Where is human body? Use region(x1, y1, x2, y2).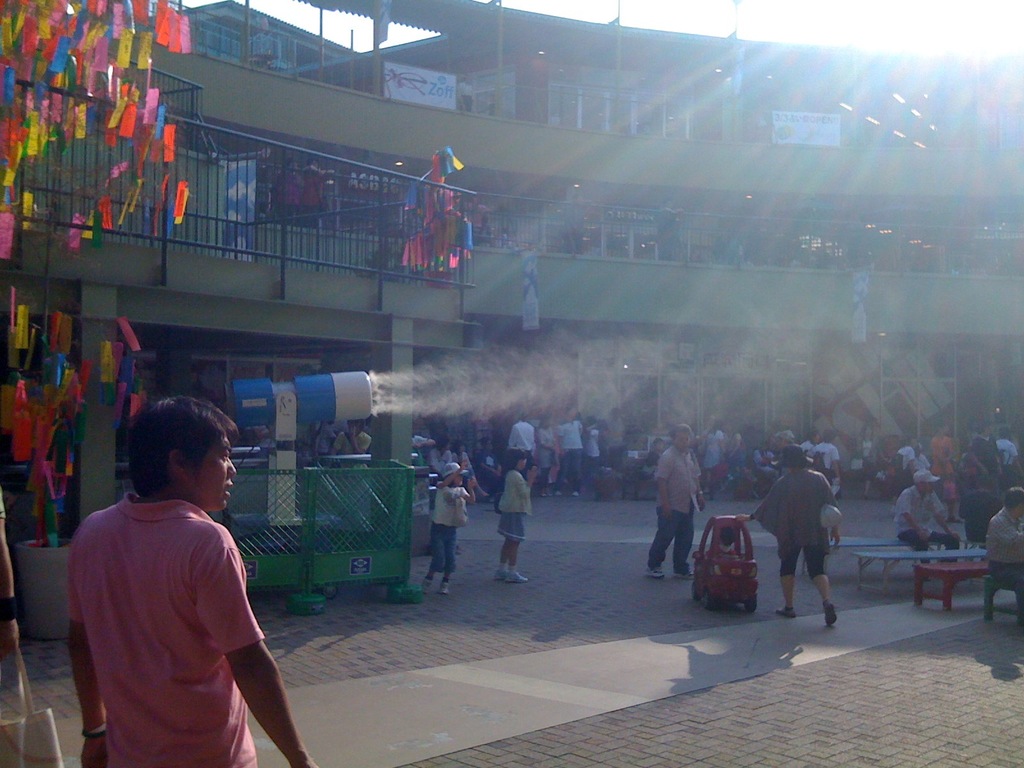
region(981, 484, 1023, 597).
